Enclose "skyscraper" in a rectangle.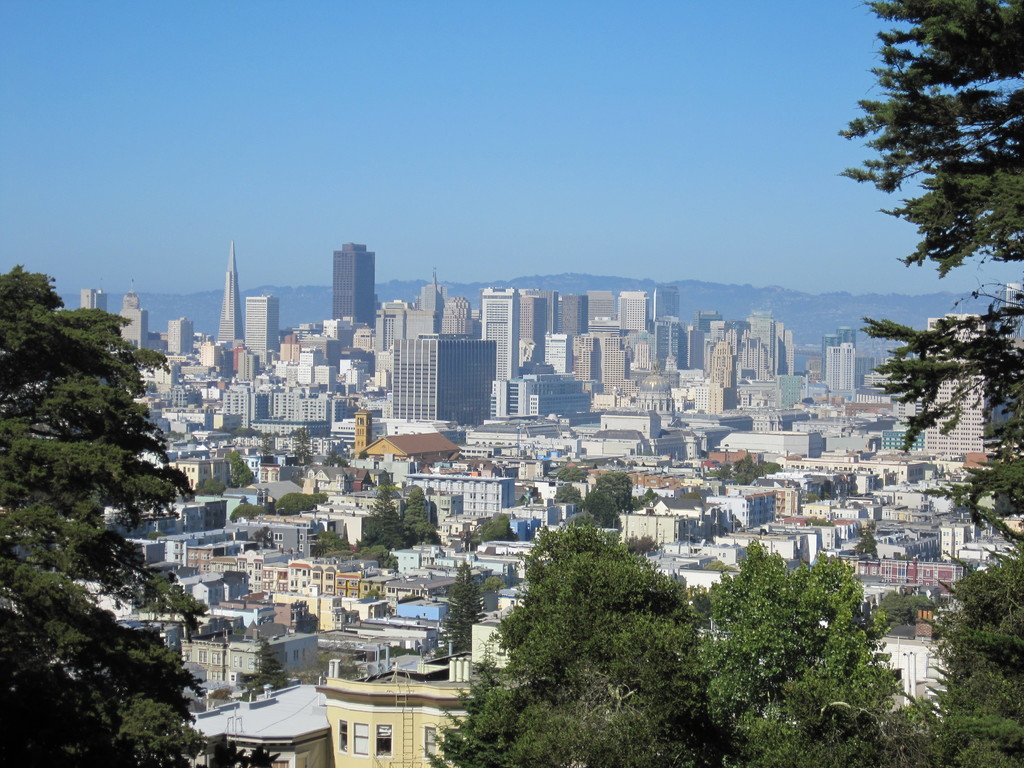
<region>243, 297, 283, 371</region>.
